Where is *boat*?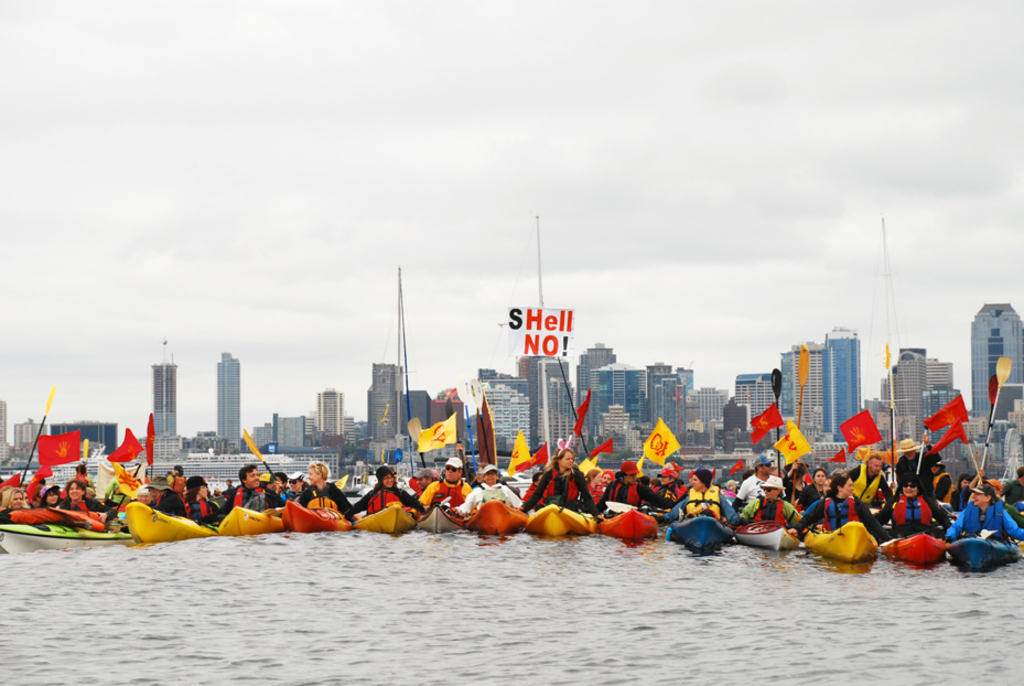
(591, 497, 671, 556).
